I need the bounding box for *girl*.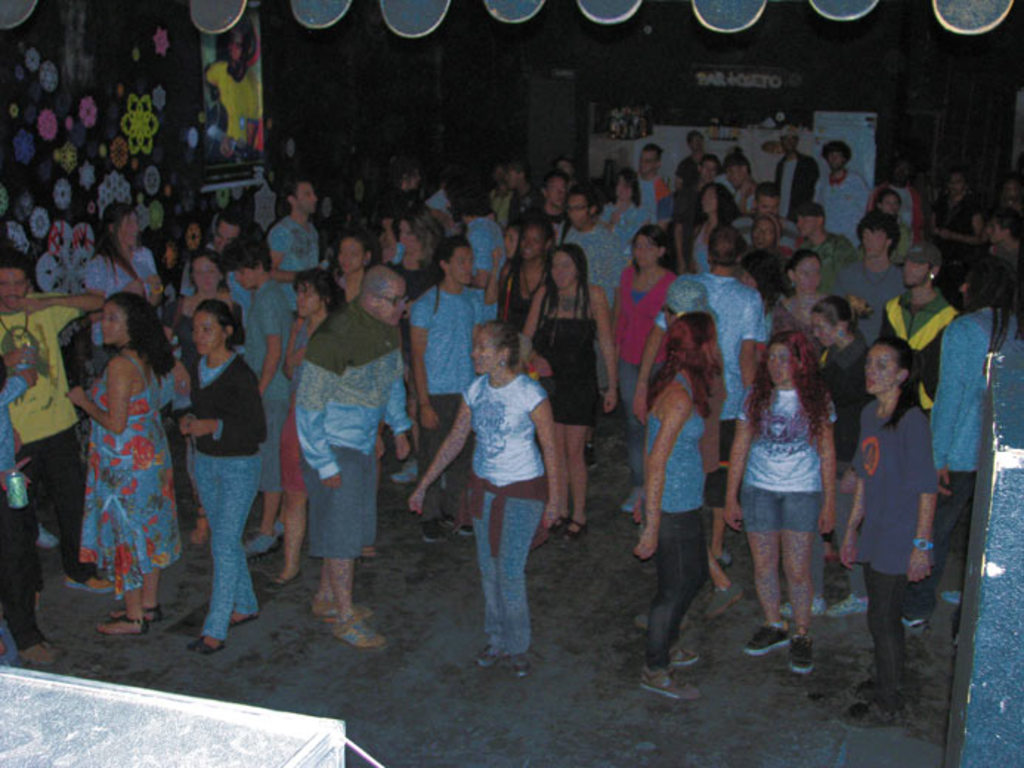
Here it is: {"left": 80, "top": 292, "right": 186, "bottom": 641}.
